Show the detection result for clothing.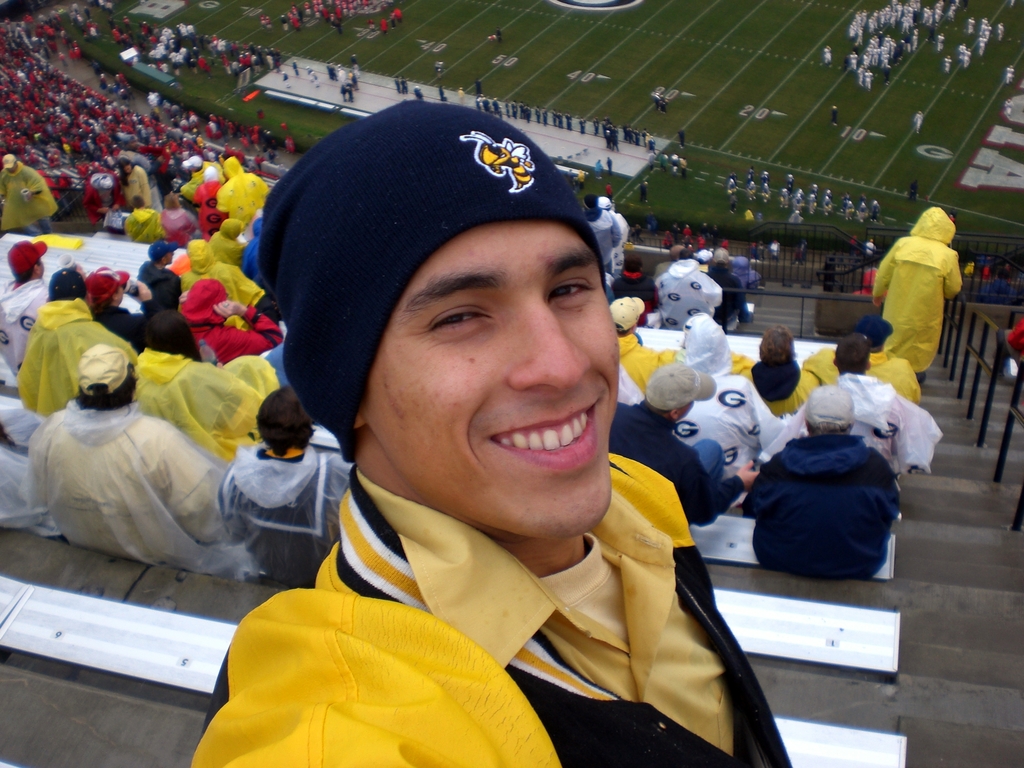
bbox(136, 262, 172, 282).
